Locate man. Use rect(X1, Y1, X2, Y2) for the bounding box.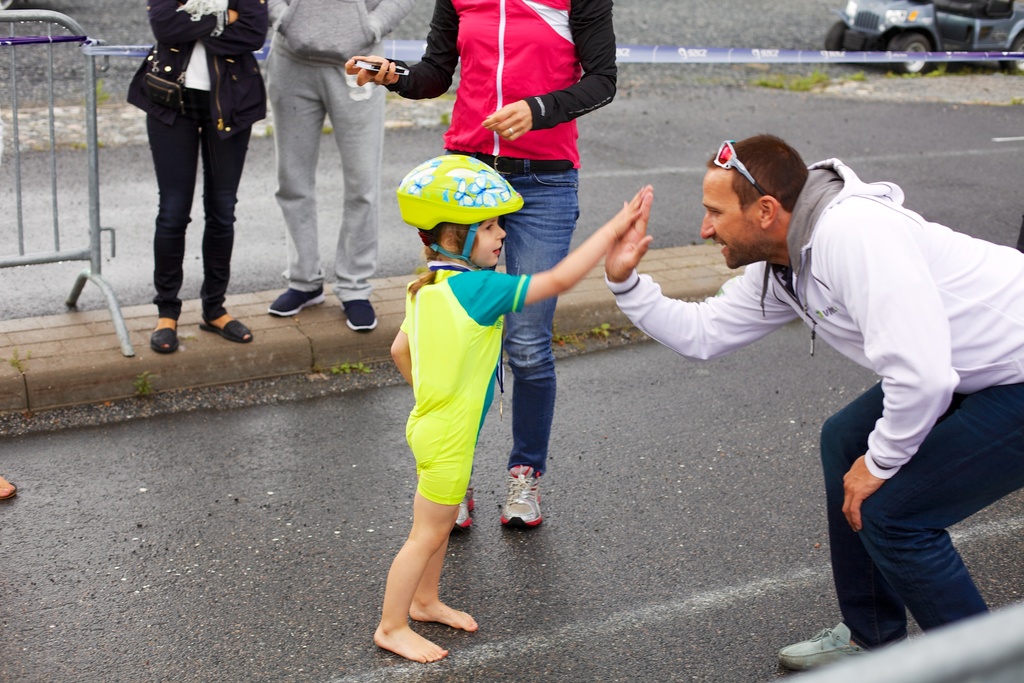
rect(261, 0, 416, 333).
